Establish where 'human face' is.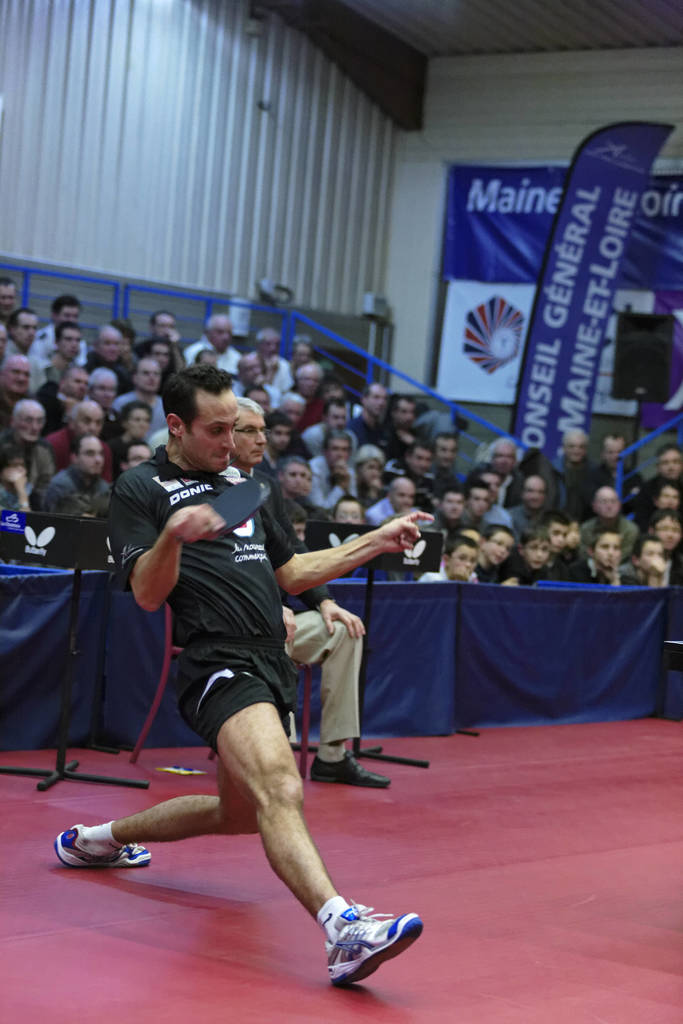
Established at select_region(652, 440, 679, 483).
